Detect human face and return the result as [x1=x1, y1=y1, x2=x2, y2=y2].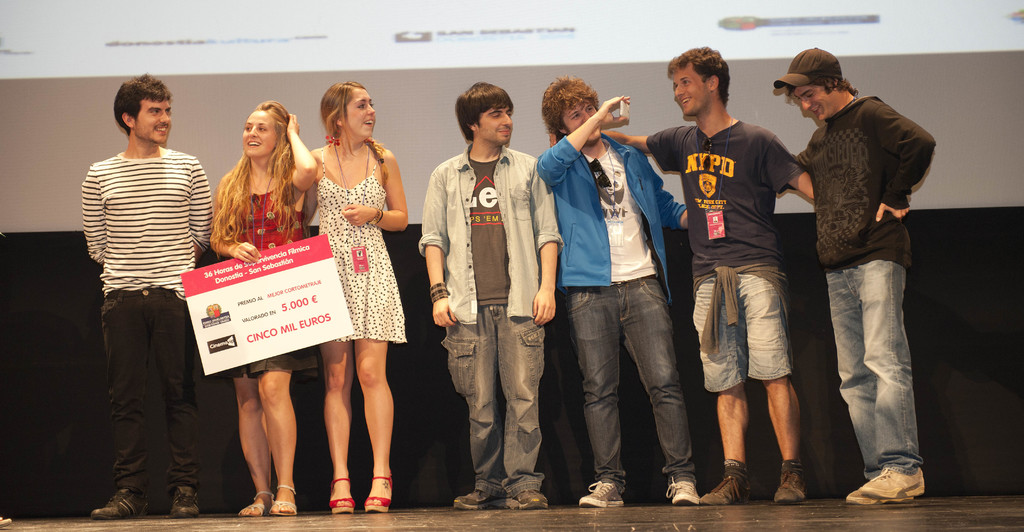
[x1=243, y1=110, x2=276, y2=157].
